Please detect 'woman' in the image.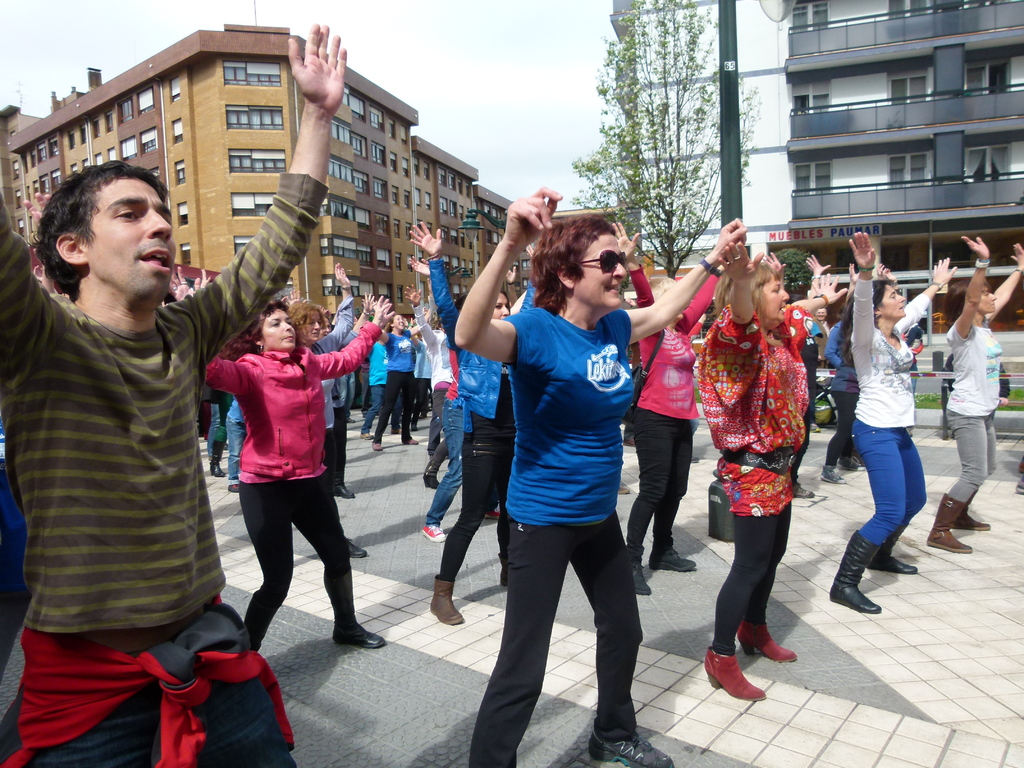
left=852, top=232, right=960, bottom=620.
